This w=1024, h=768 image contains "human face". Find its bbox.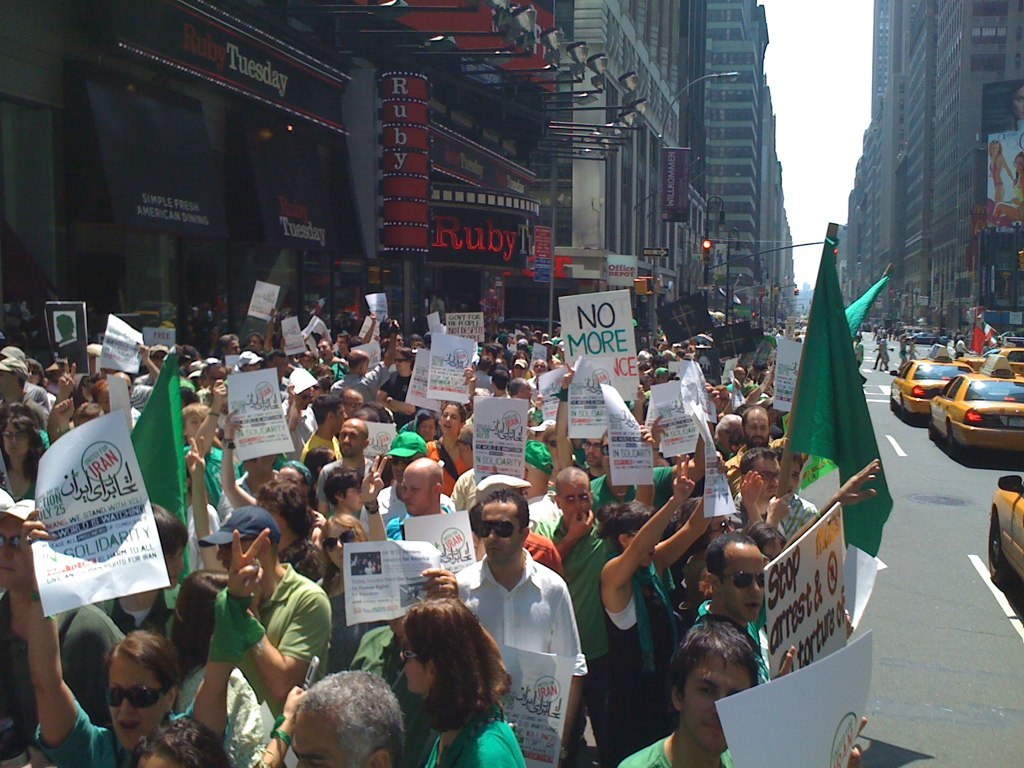
crop(398, 637, 437, 698).
